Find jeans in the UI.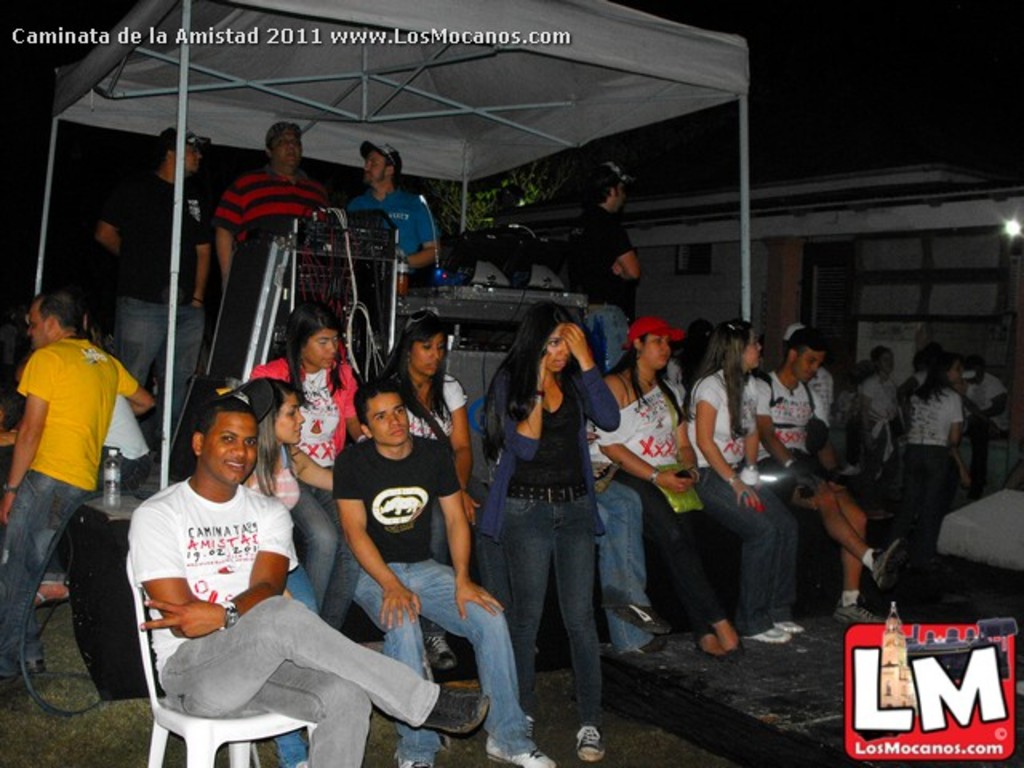
UI element at x1=352 y1=552 x2=533 y2=763.
